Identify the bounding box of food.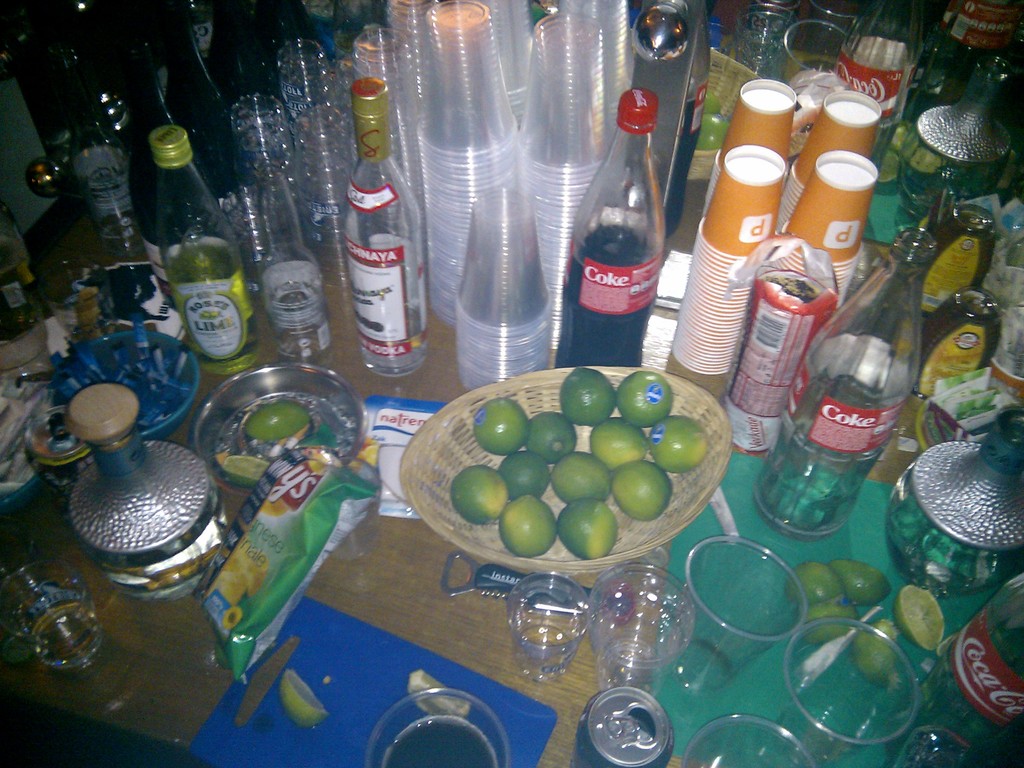
404:668:473:720.
